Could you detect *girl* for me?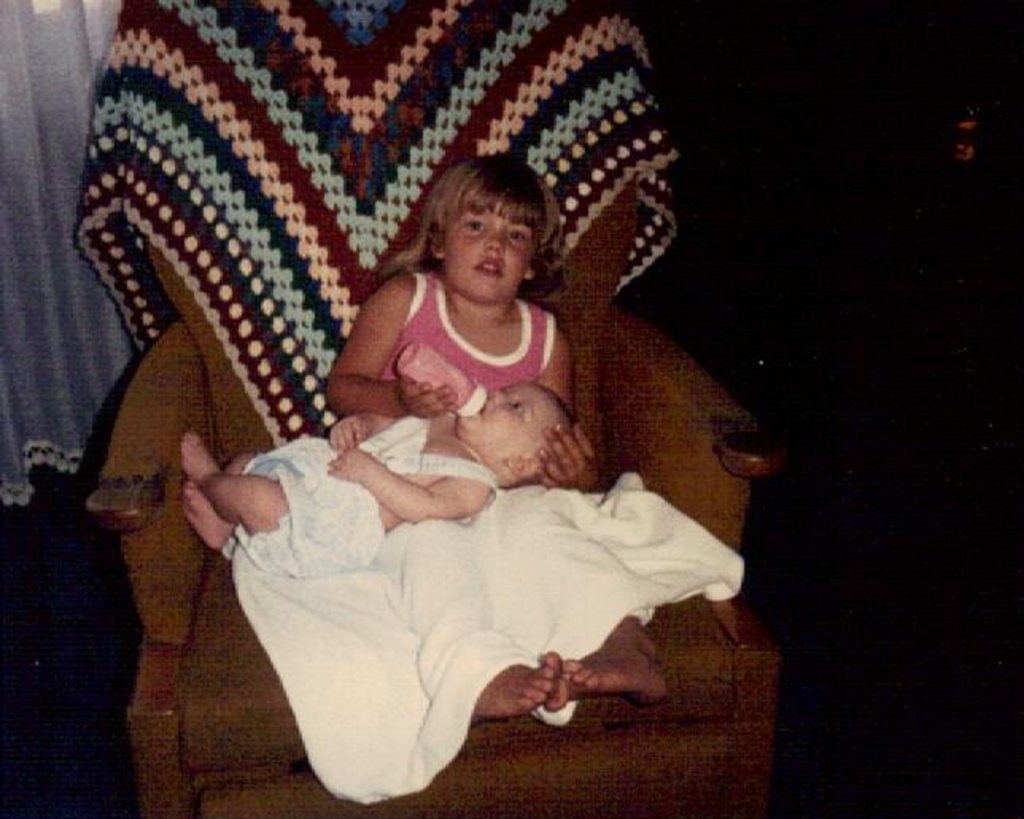
Detection result: [left=334, top=153, right=679, bottom=722].
